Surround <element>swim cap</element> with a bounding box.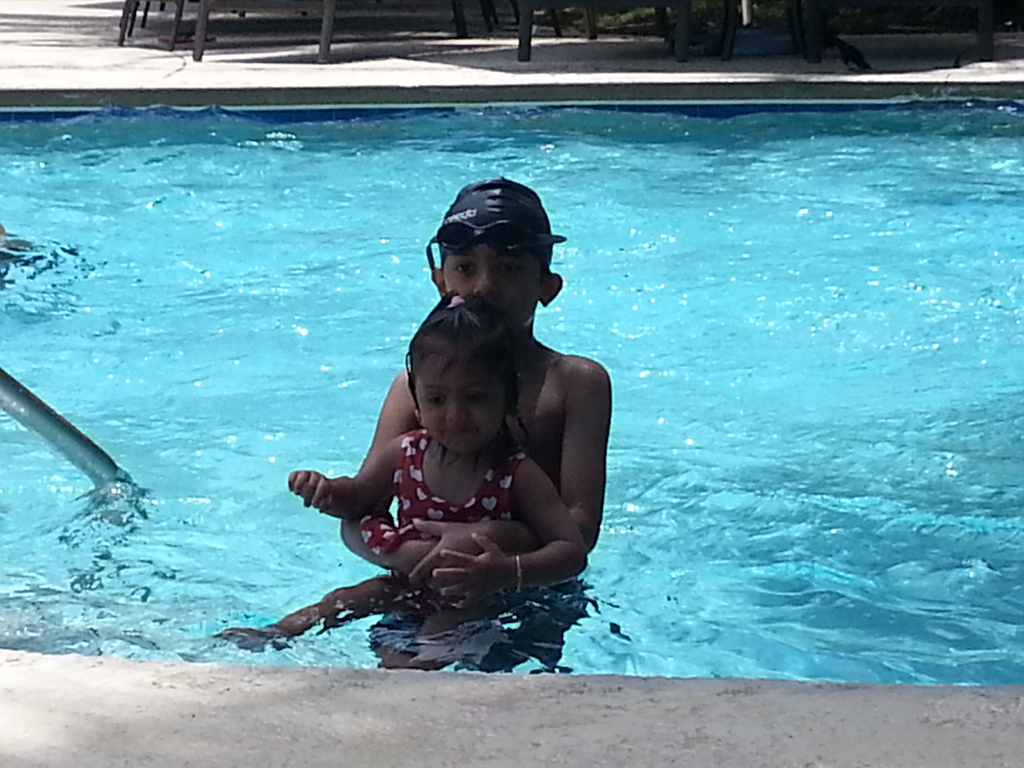
Rect(440, 177, 552, 265).
